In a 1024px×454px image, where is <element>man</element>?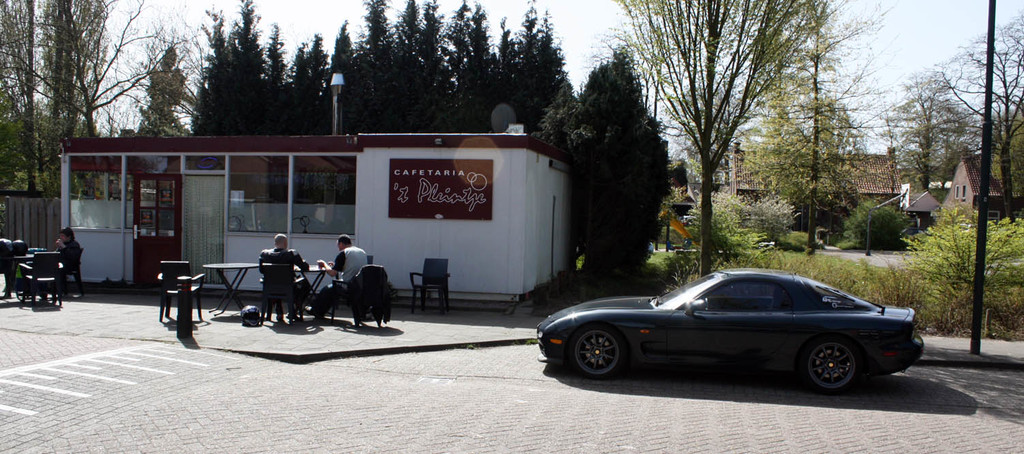
312, 235, 369, 325.
